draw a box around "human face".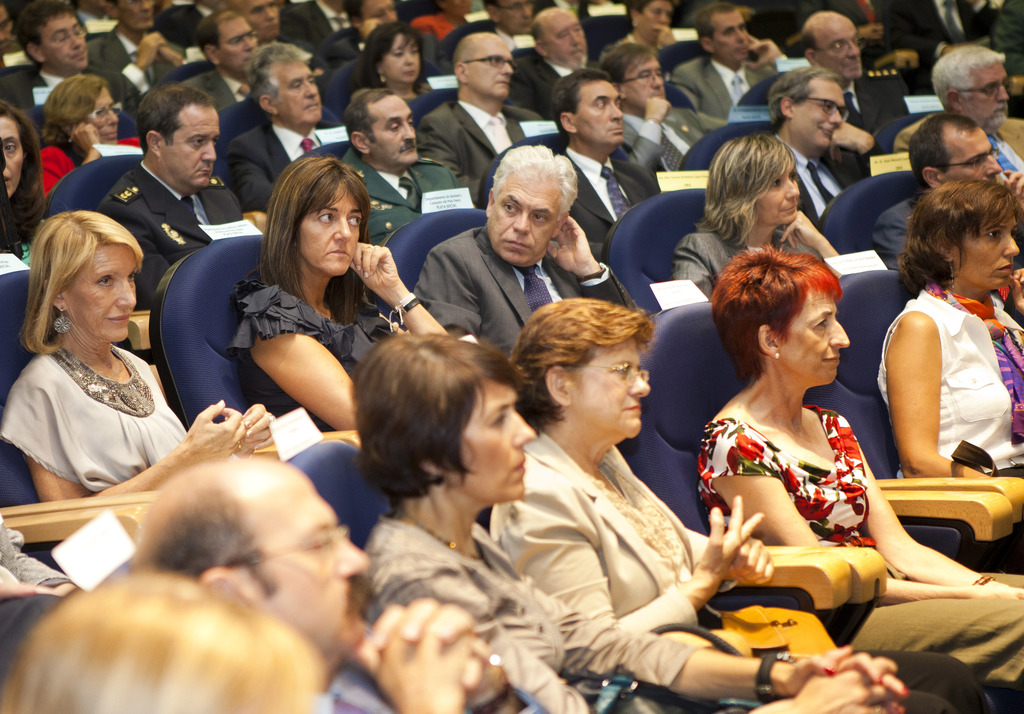
<bbox>491, 166, 561, 262</bbox>.
